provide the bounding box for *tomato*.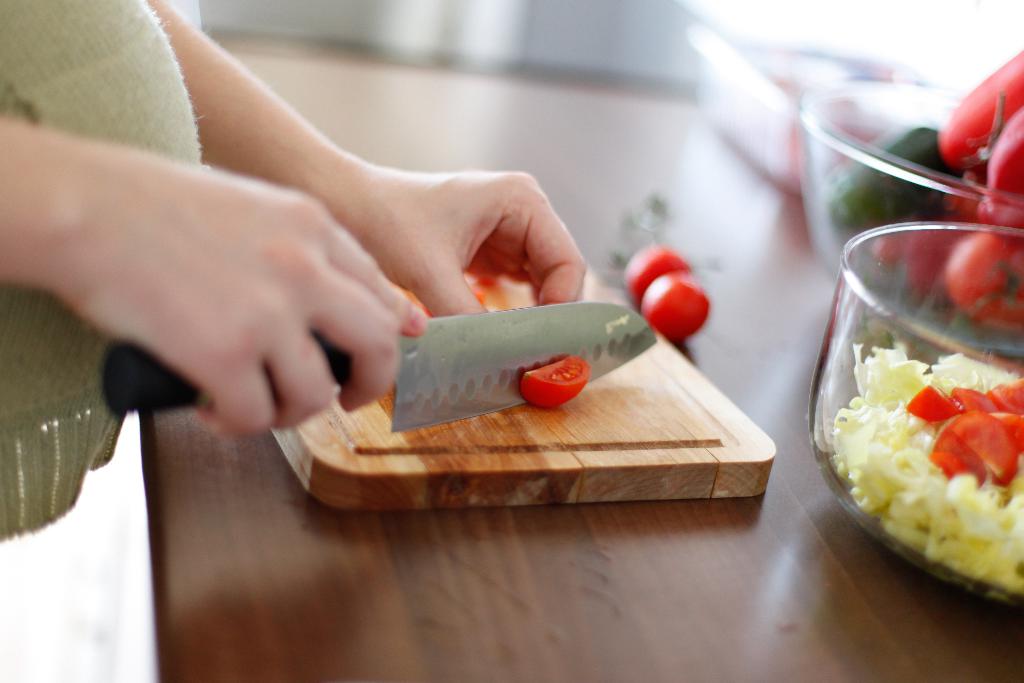
l=516, t=356, r=583, b=406.
